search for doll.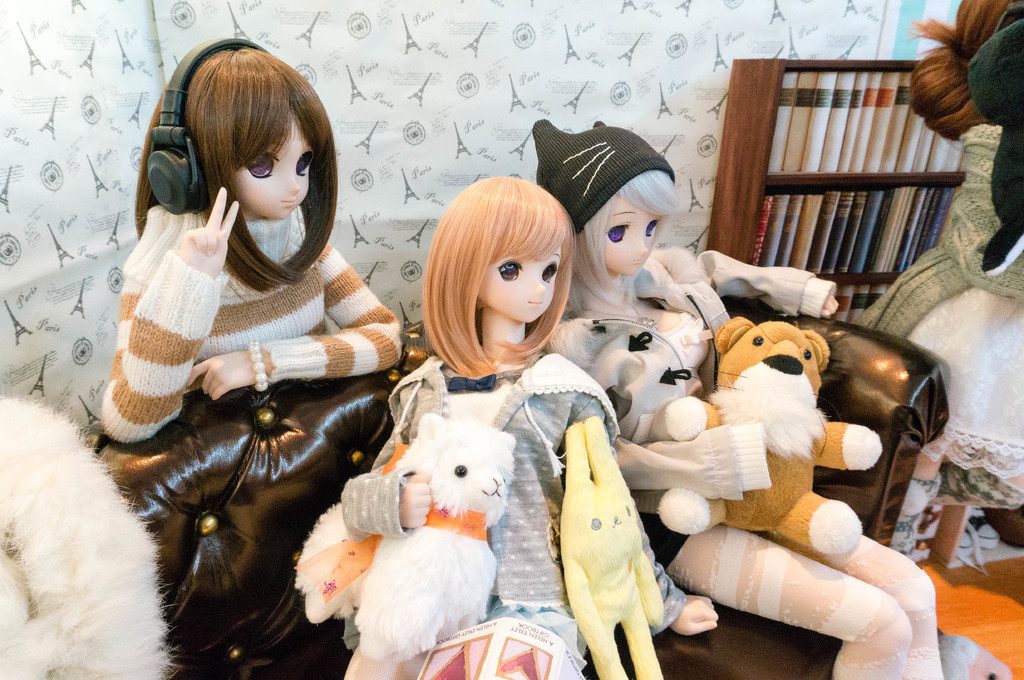
Found at (left=102, top=38, right=413, bottom=445).
